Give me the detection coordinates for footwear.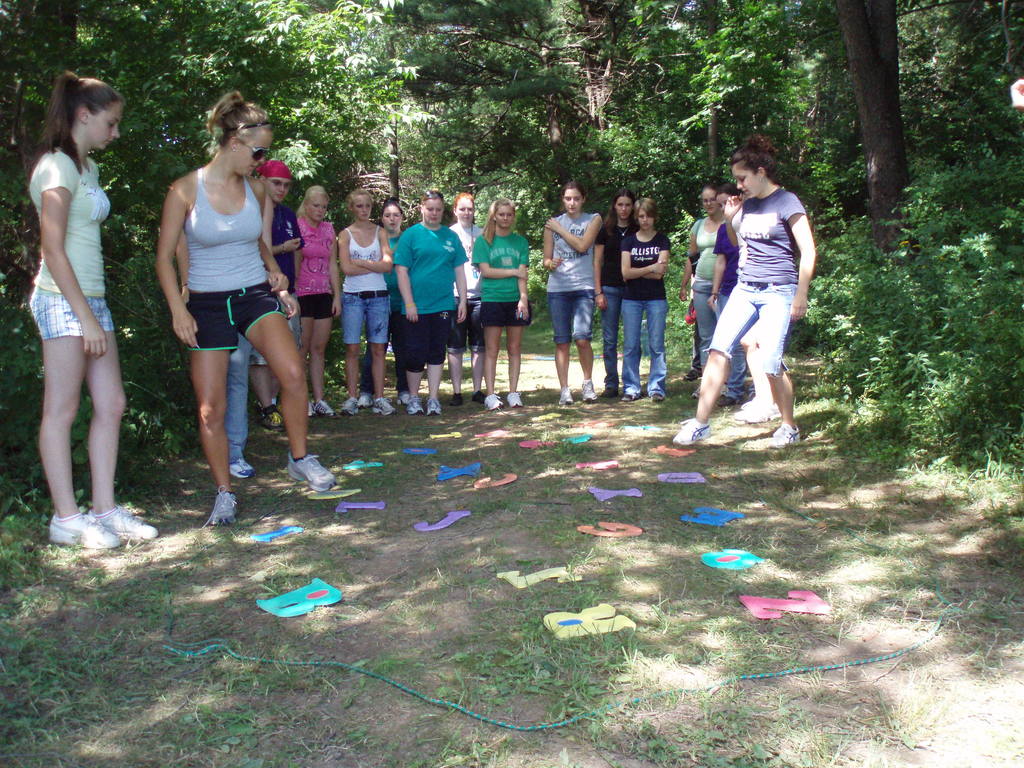
x1=371, y1=396, x2=395, y2=415.
